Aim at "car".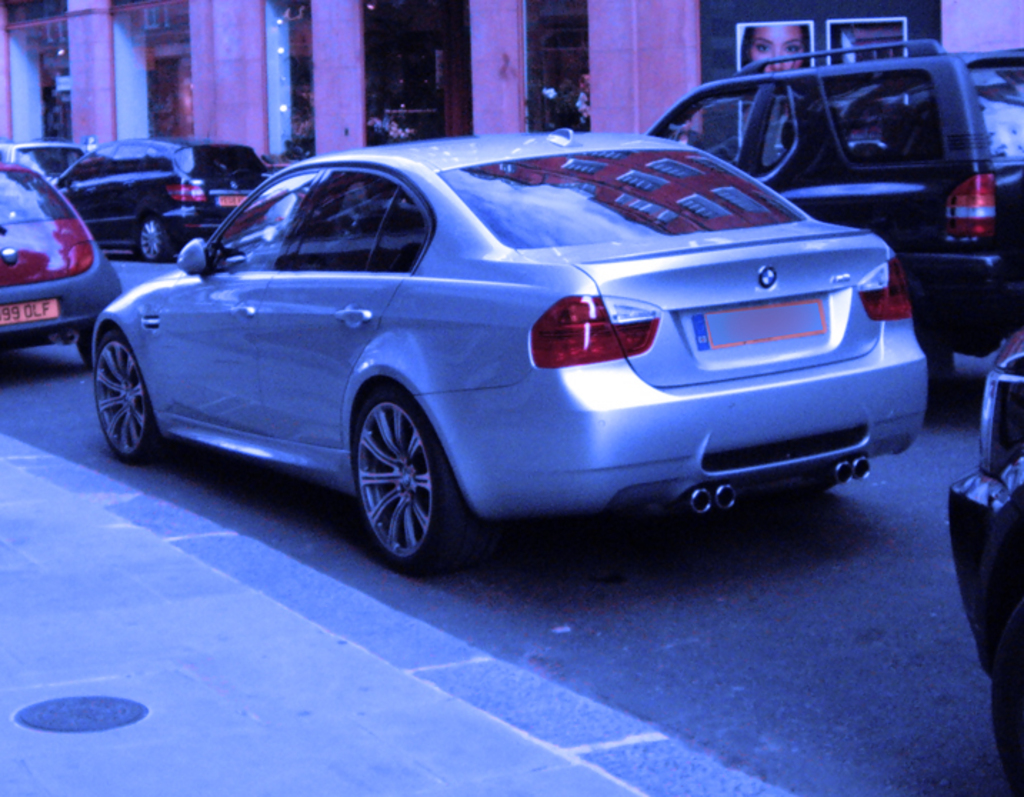
Aimed at (left=53, top=133, right=264, bottom=260).
